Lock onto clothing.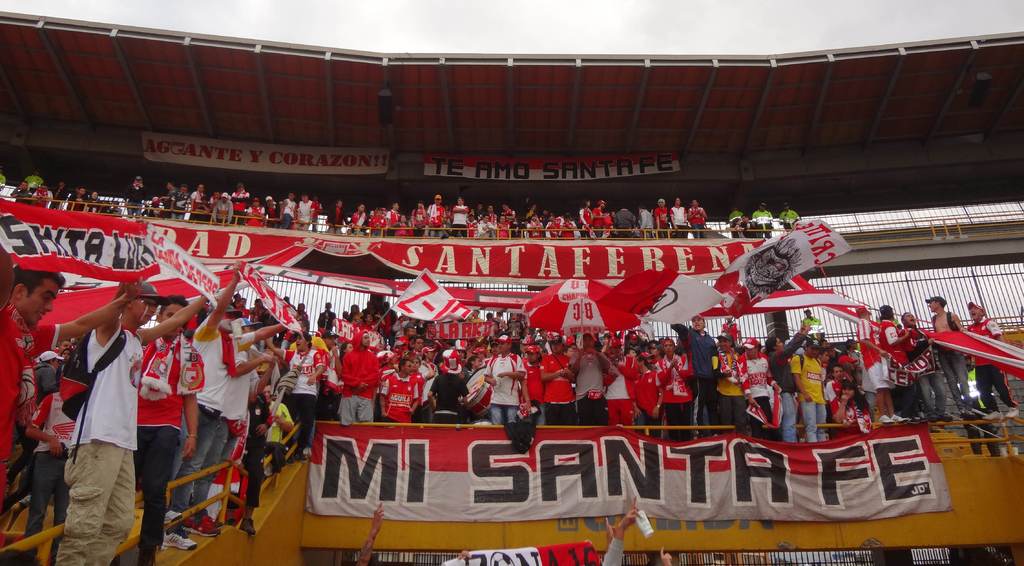
Locked: (51,306,138,556).
